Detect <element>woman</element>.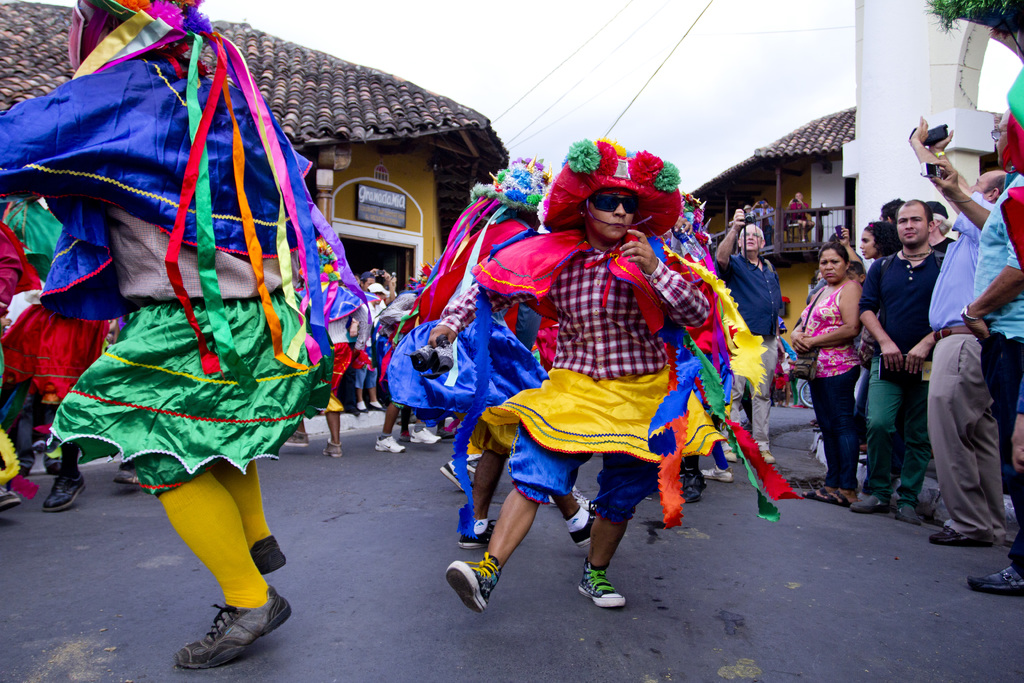
Detected at (left=796, top=243, right=864, bottom=513).
